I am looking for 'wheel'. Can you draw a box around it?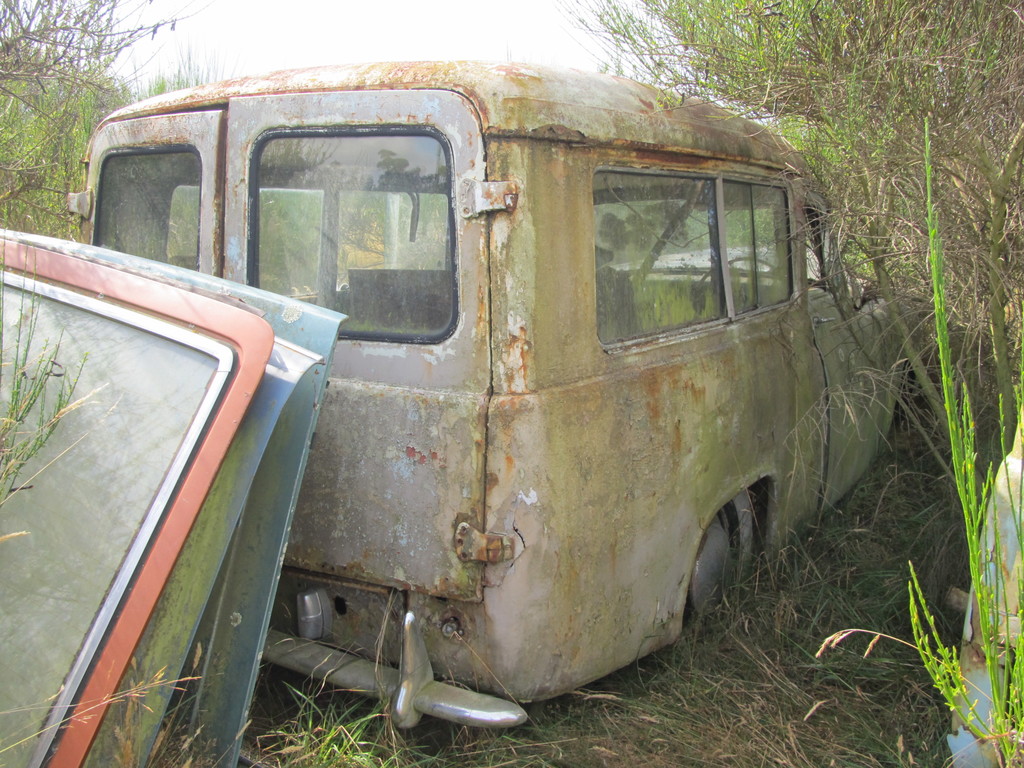
Sure, the bounding box is Rect(684, 490, 763, 631).
